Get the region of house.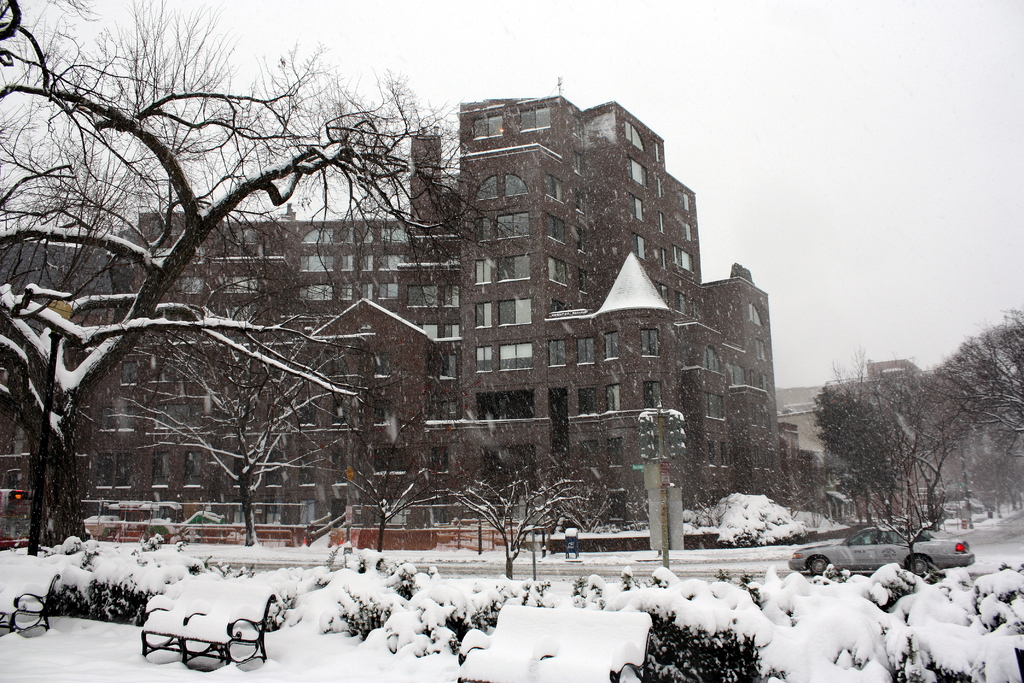
BBox(780, 432, 829, 513).
